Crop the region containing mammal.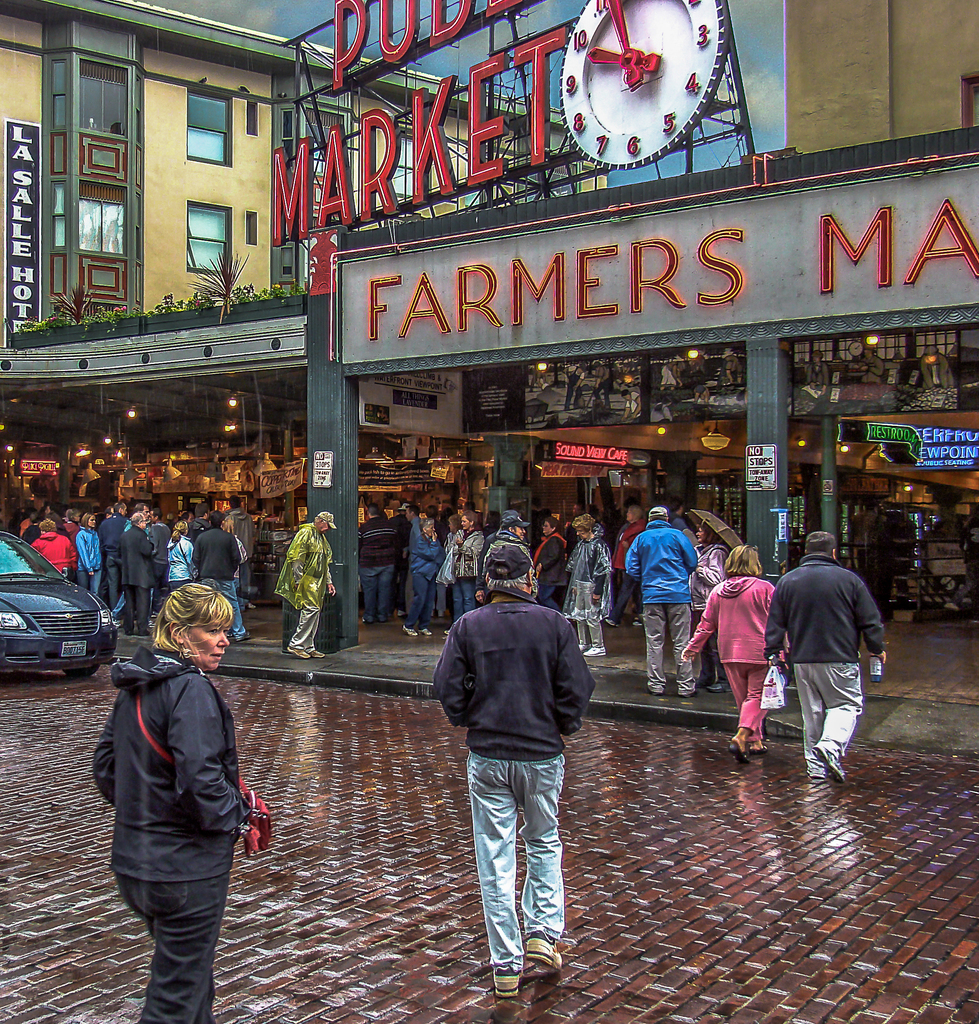
Crop region: region(766, 533, 896, 785).
